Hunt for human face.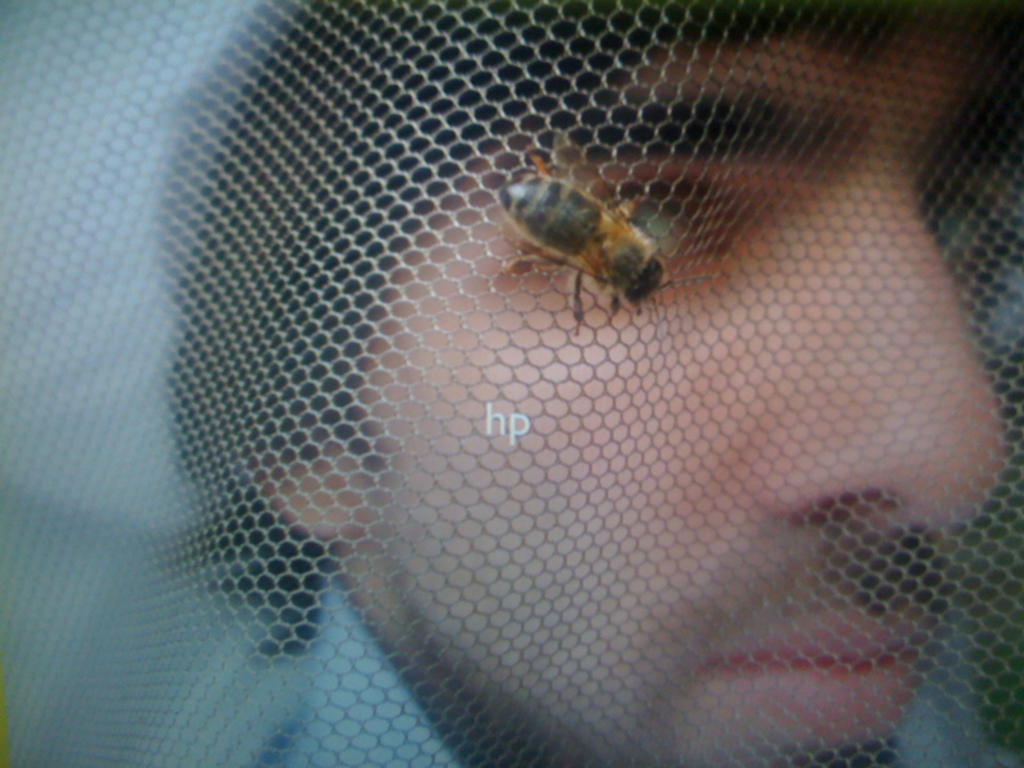
Hunted down at 364,6,1018,767.
